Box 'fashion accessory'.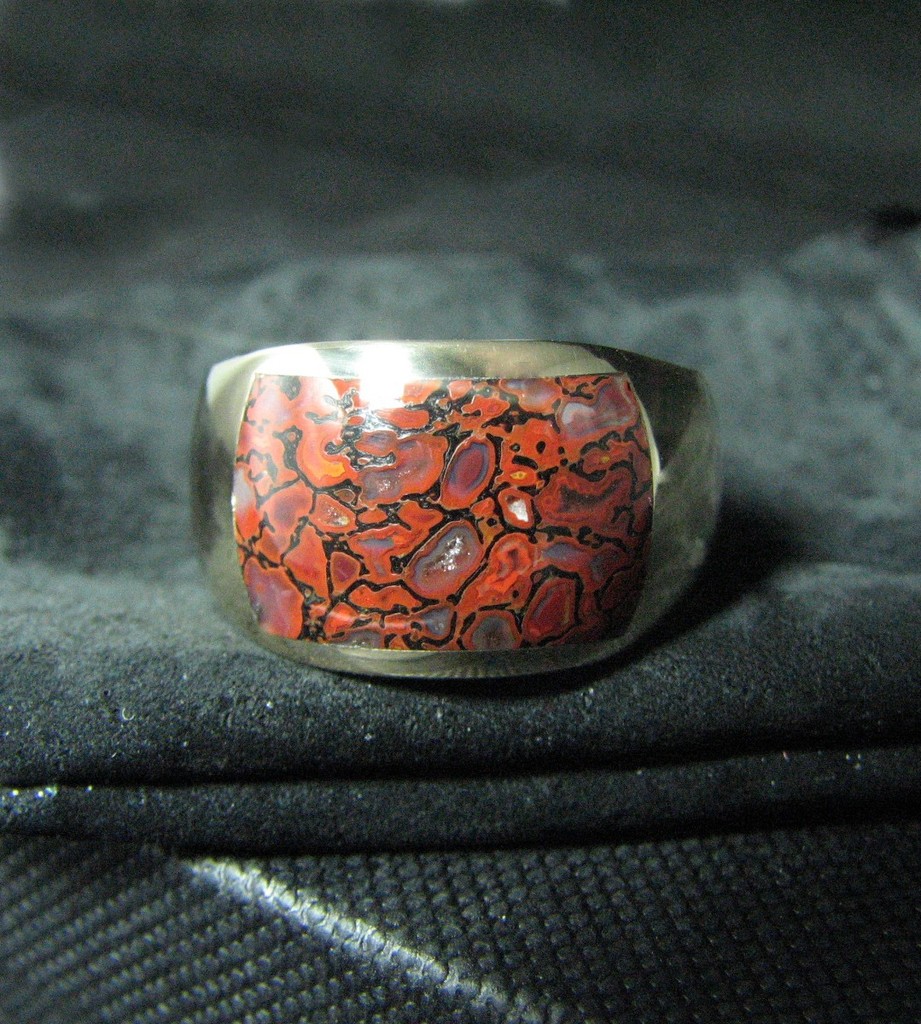
[left=183, top=341, right=726, bottom=684].
